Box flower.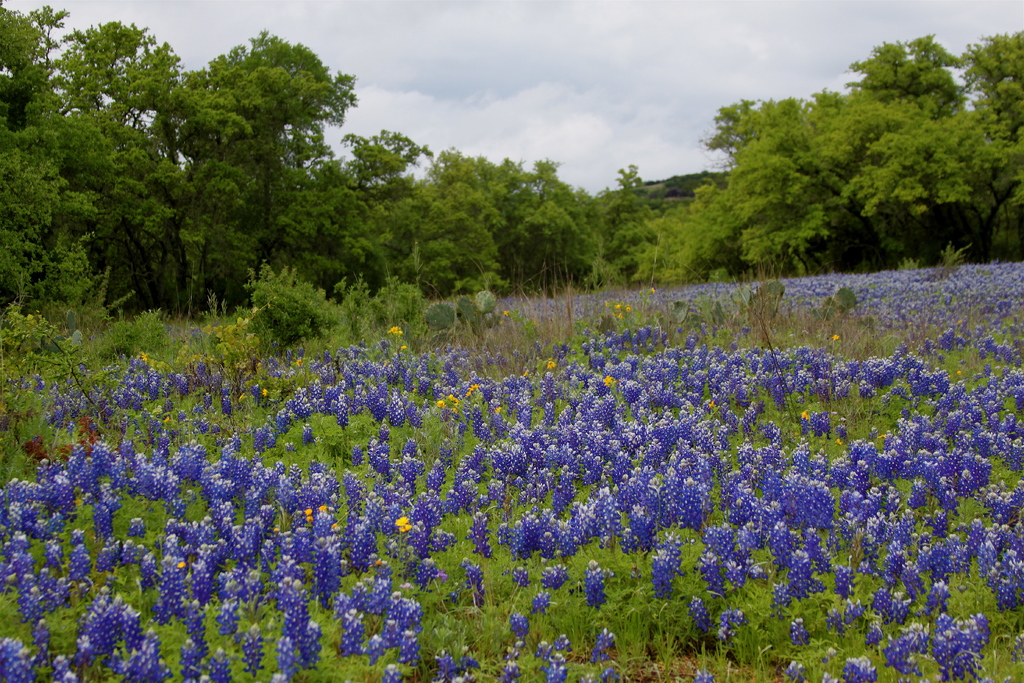
(left=436, top=399, right=445, bottom=407).
